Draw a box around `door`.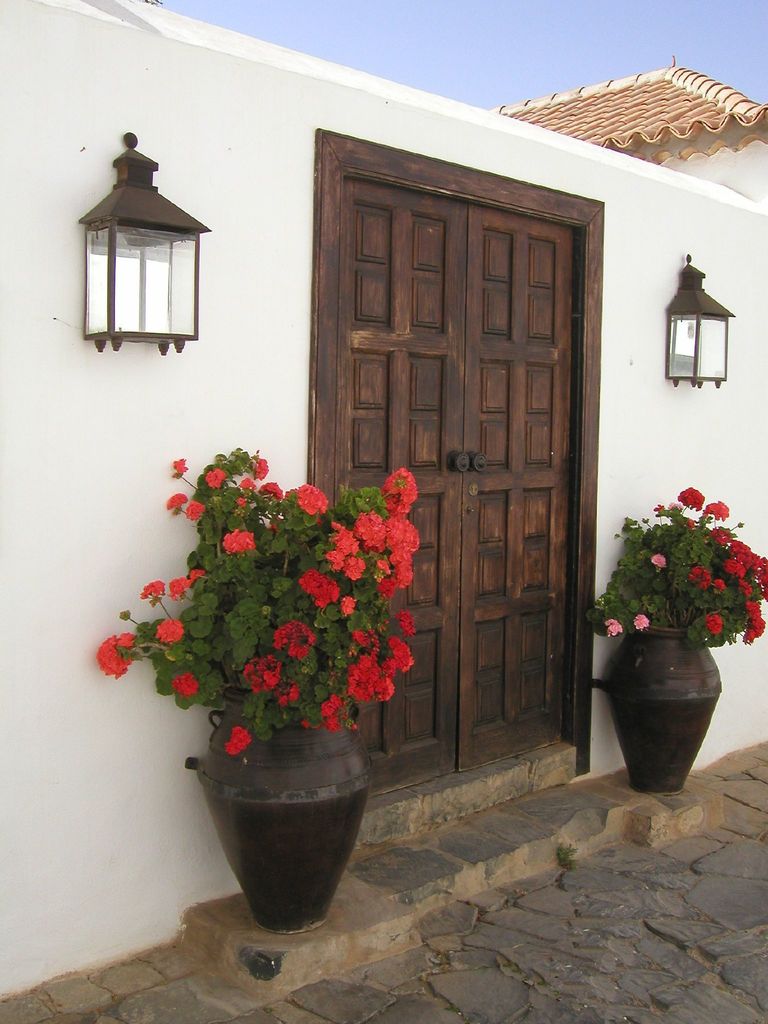
locate(319, 120, 602, 796).
